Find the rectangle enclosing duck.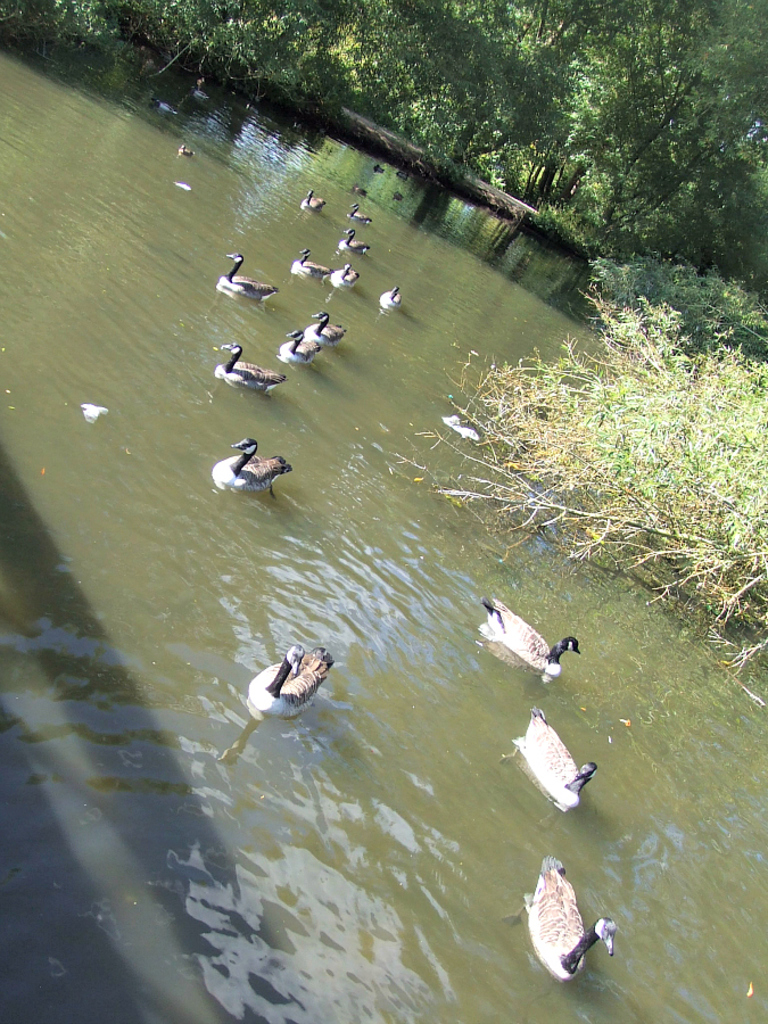
<region>213, 341, 281, 398</region>.
